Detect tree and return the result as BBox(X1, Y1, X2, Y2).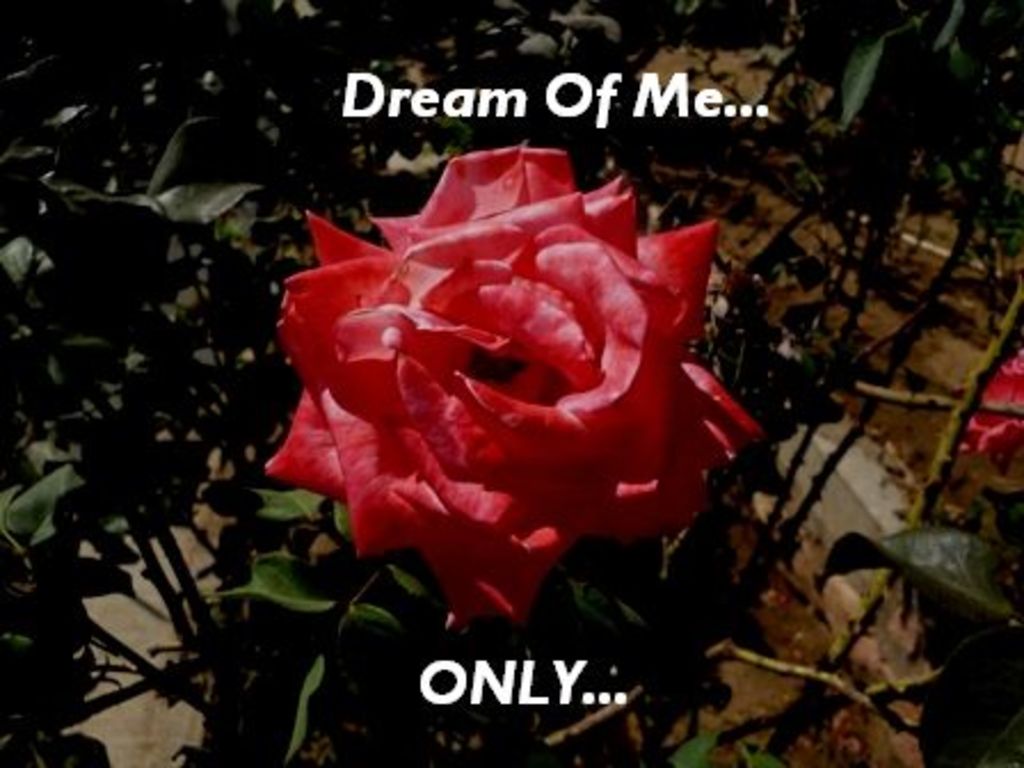
BBox(0, 0, 1022, 766).
